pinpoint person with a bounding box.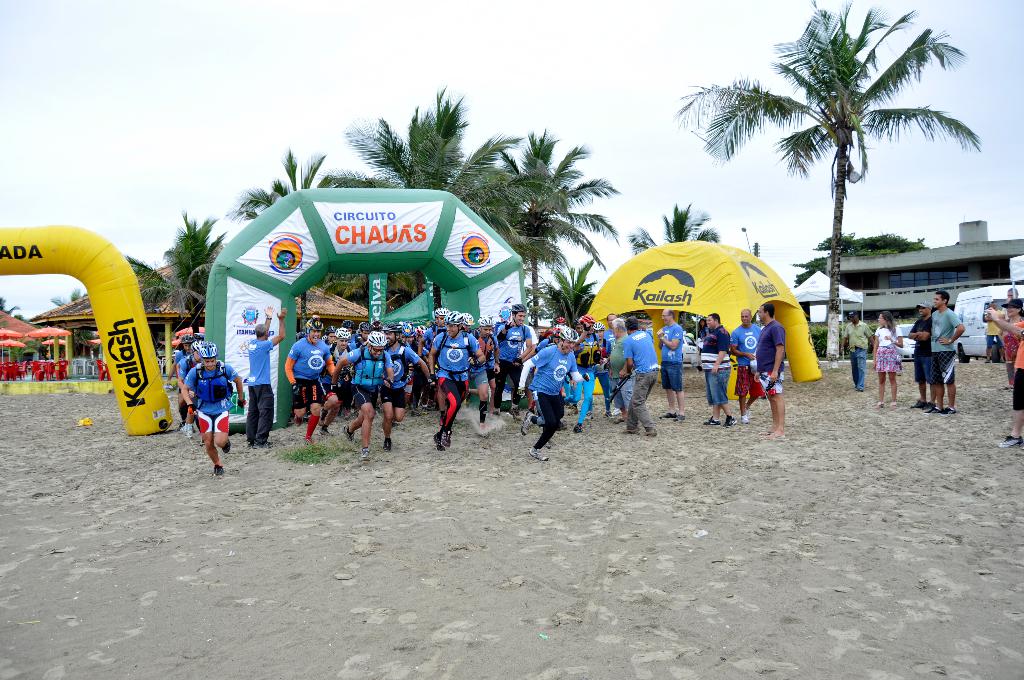
(x1=871, y1=311, x2=902, y2=407).
